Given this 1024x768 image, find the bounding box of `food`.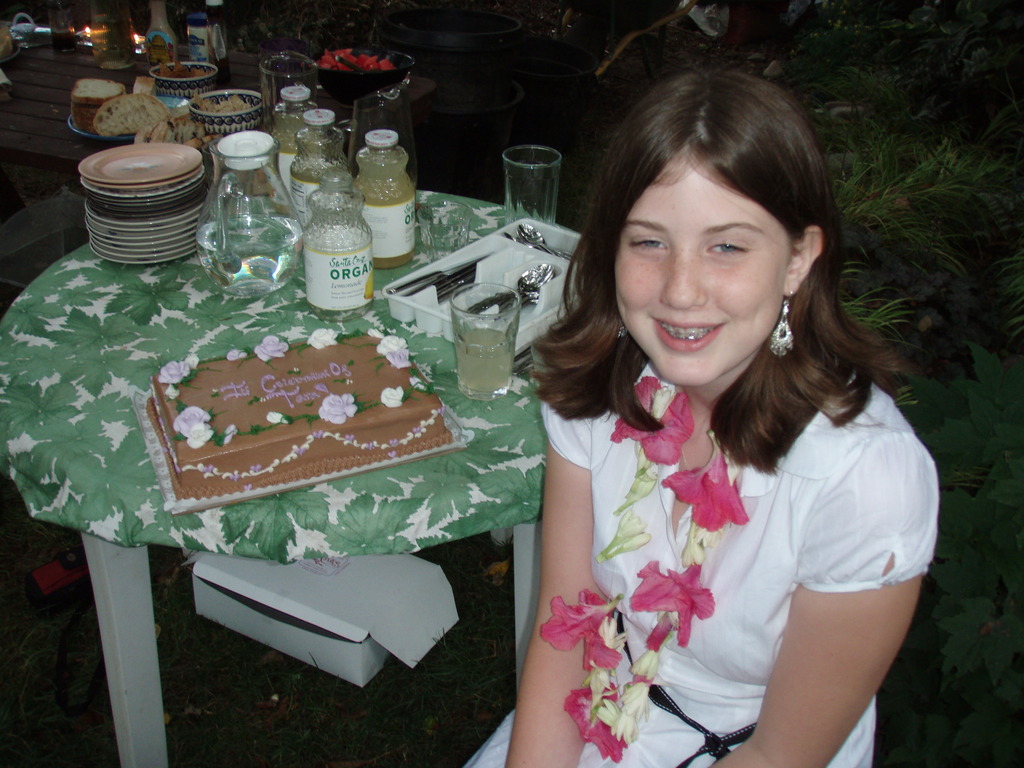
bbox=(135, 115, 222, 150).
